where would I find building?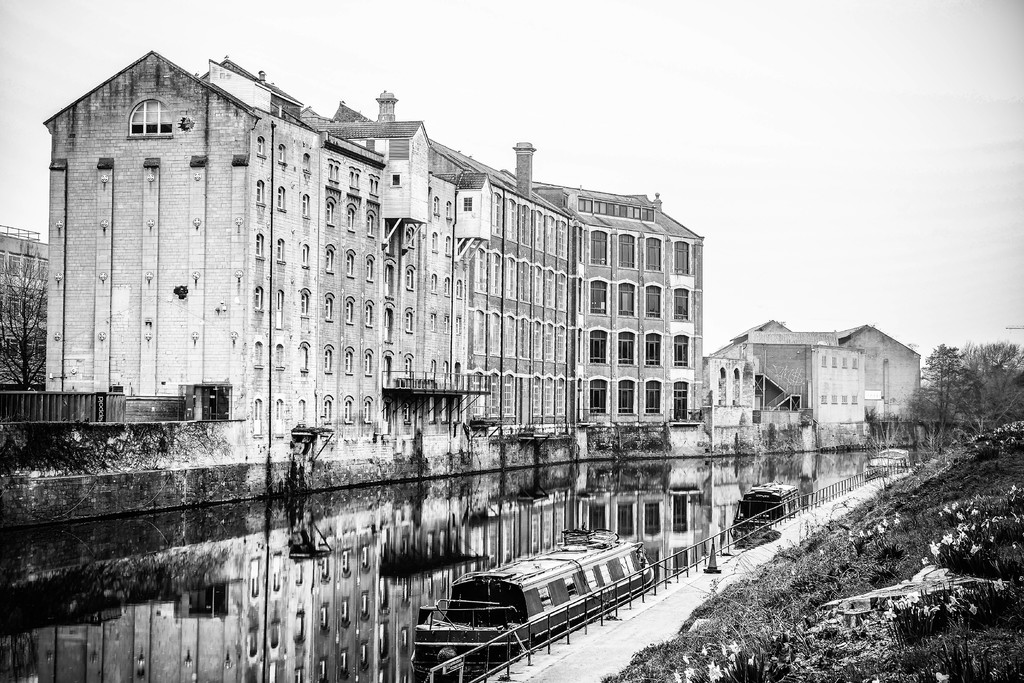
At <region>701, 318, 922, 446</region>.
